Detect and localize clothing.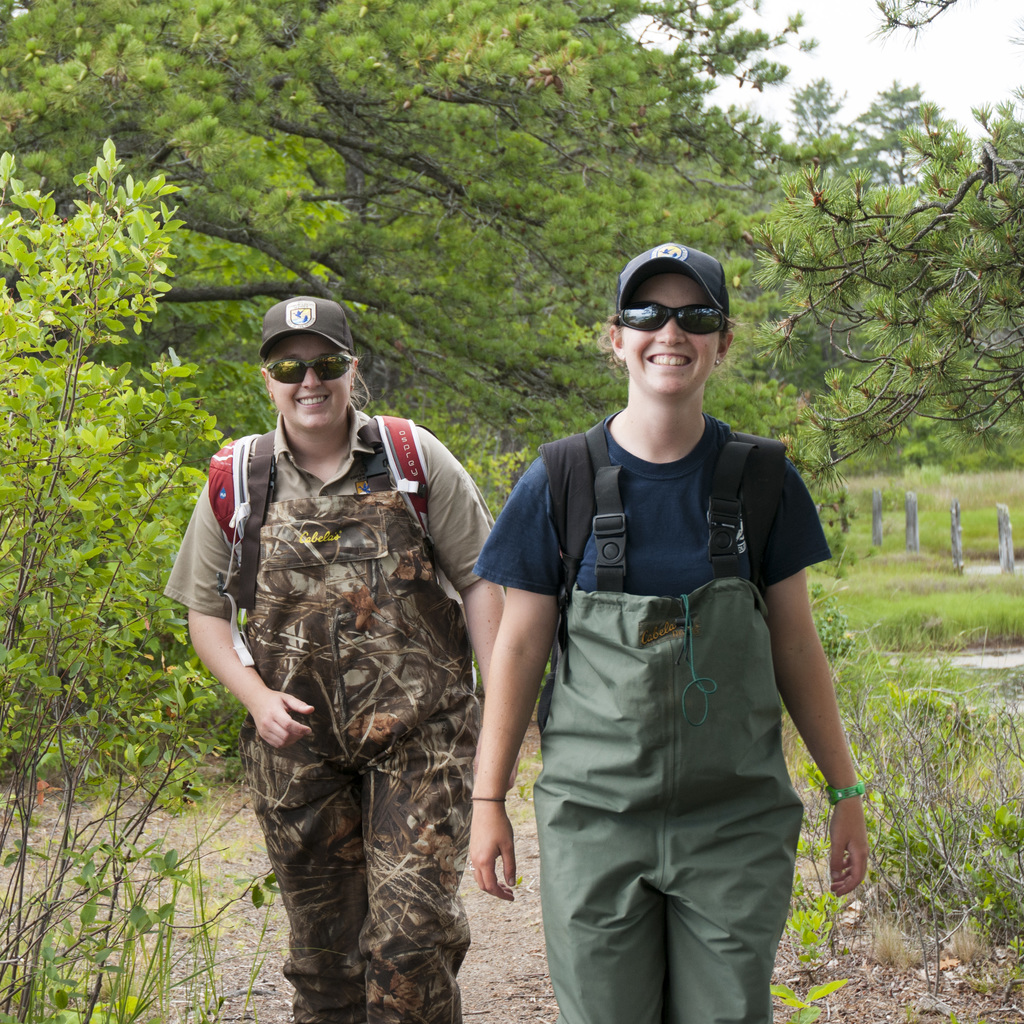
Localized at <box>164,405,496,1023</box>.
